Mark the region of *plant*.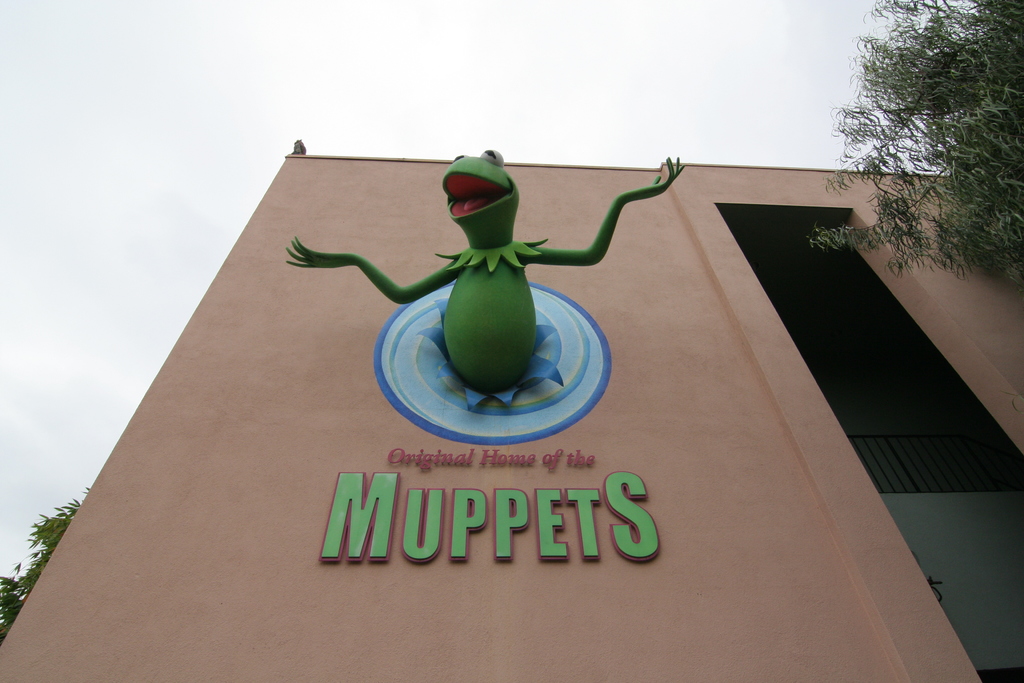
Region: box(0, 488, 85, 651).
